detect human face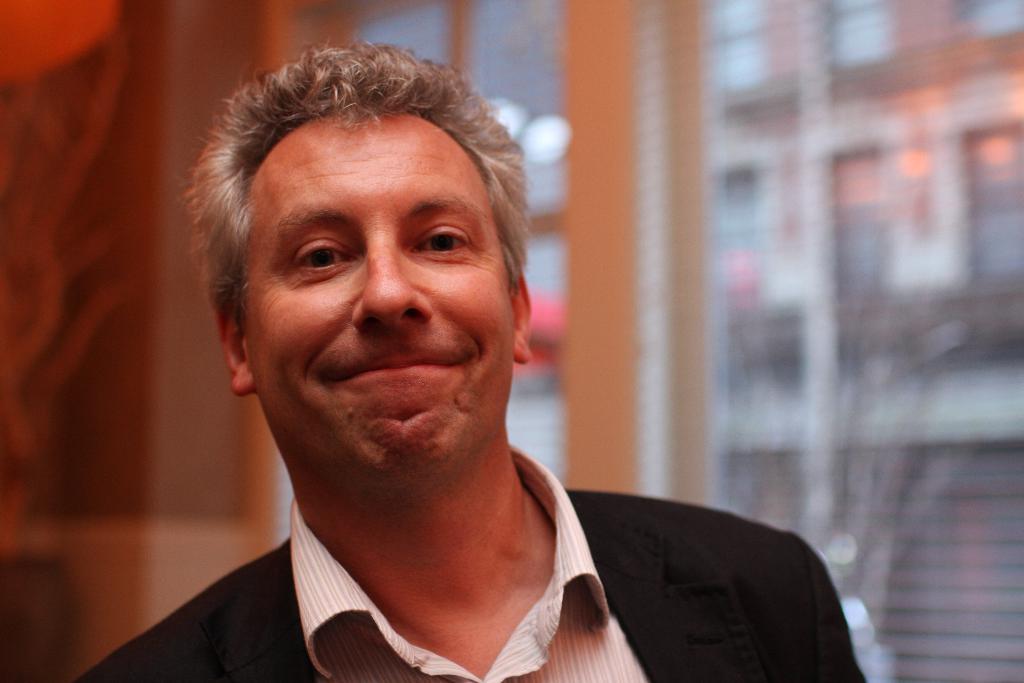
[x1=250, y1=118, x2=517, y2=482]
